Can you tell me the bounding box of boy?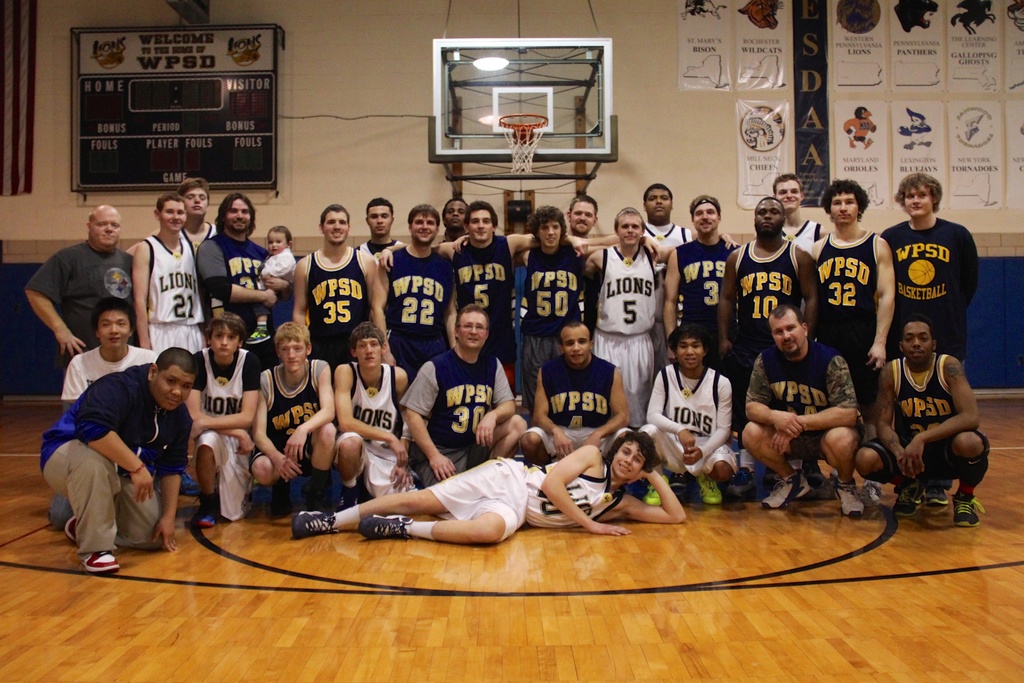
left=194, top=312, right=260, bottom=526.
